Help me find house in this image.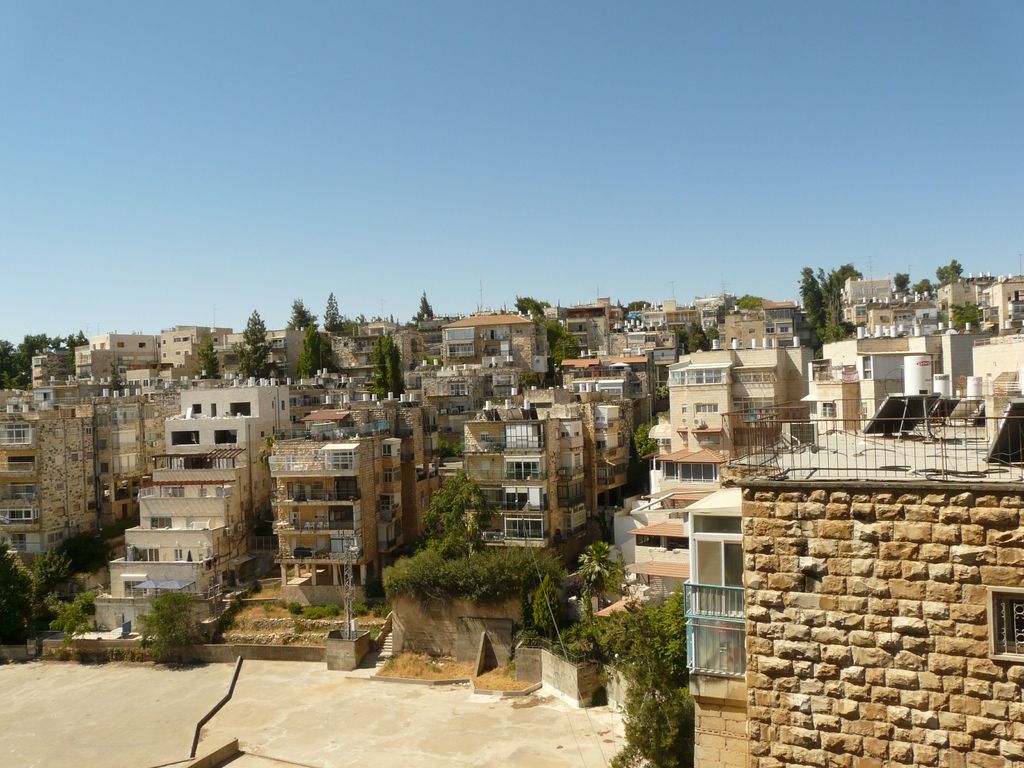
Found it: BBox(656, 358, 756, 417).
